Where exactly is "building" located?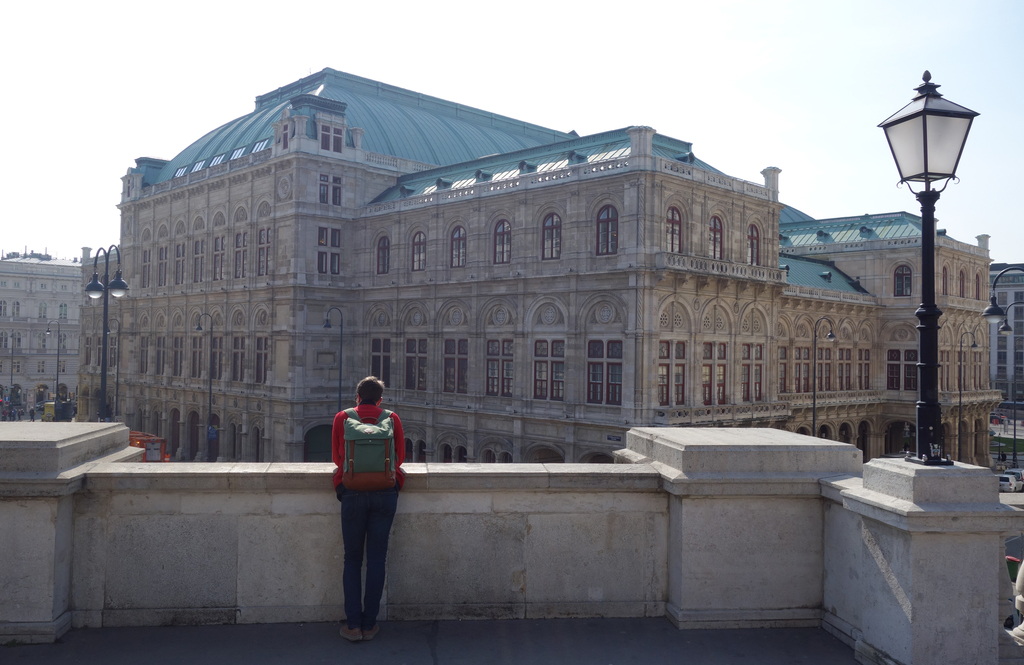
Its bounding box is (73, 69, 994, 474).
